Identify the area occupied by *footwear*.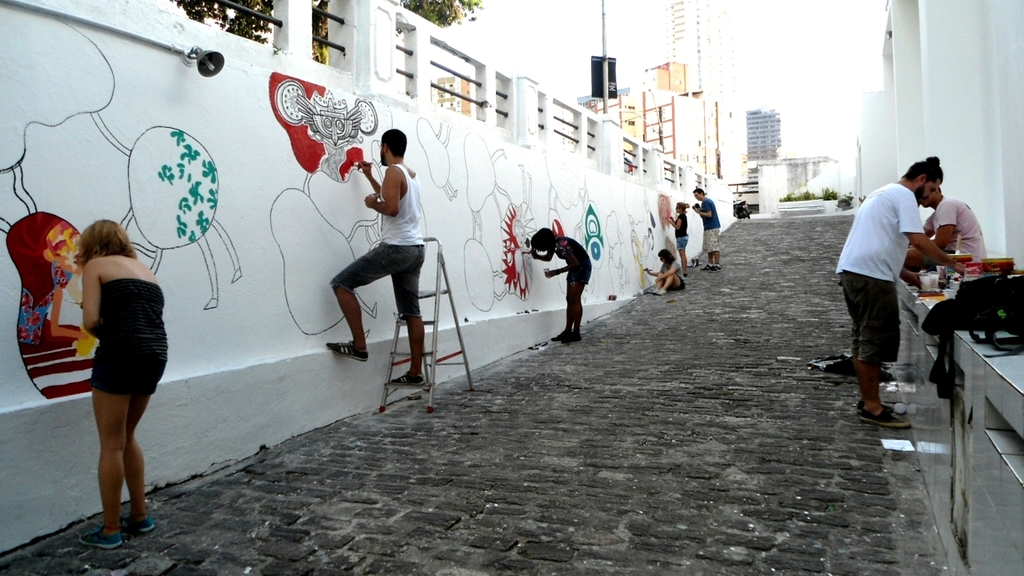
Area: (x1=328, y1=340, x2=370, y2=362).
